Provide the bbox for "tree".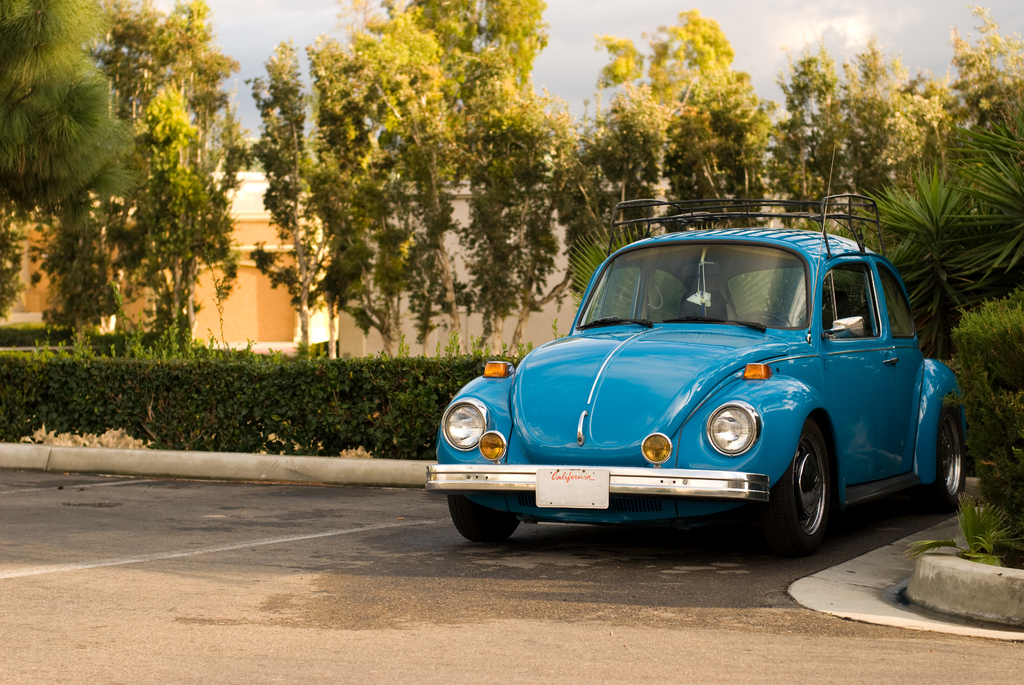
{"x1": 816, "y1": 45, "x2": 951, "y2": 248}.
